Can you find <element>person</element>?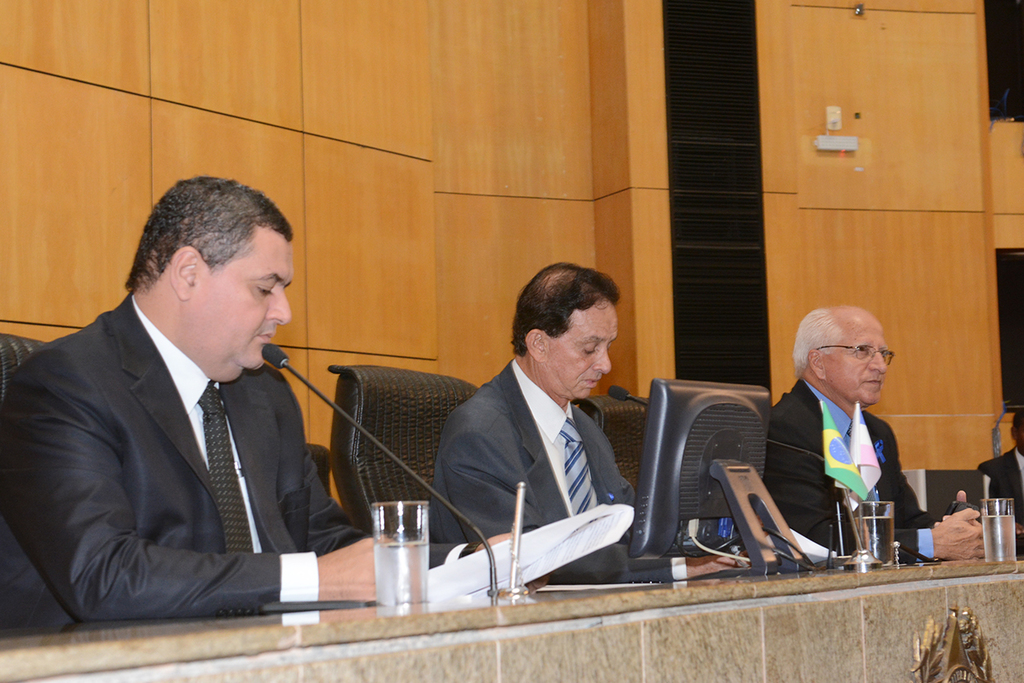
Yes, bounding box: locate(0, 178, 526, 625).
